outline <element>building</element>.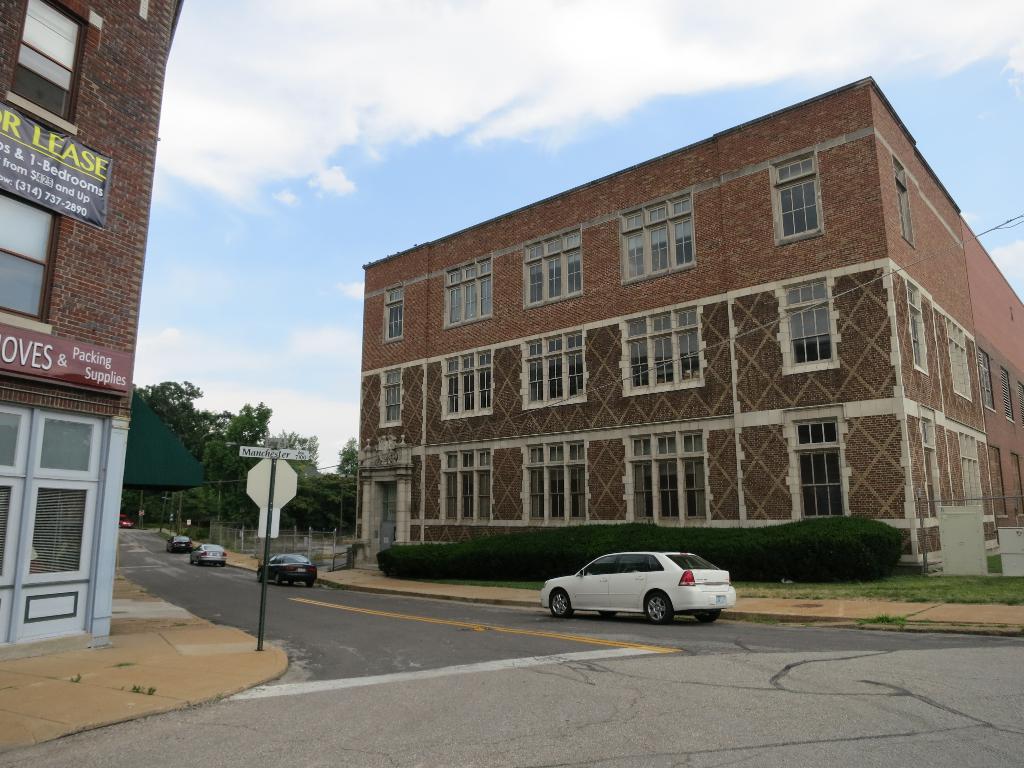
Outline: detection(1, 0, 188, 643).
